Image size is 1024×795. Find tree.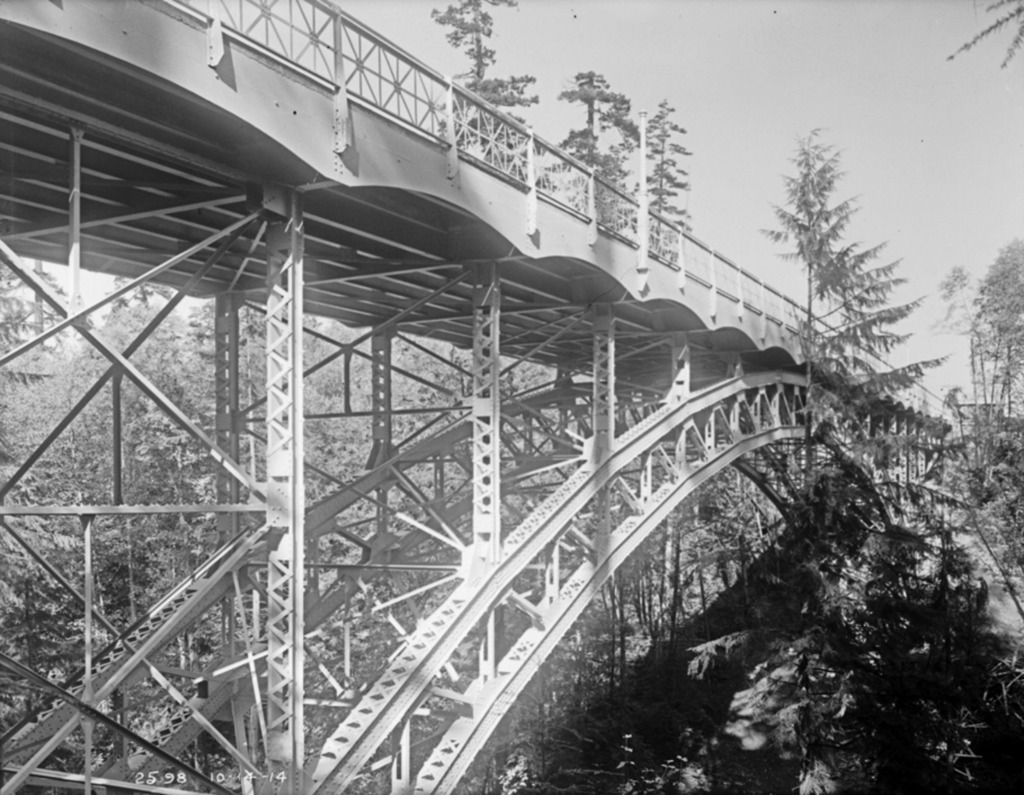
(438, 0, 540, 167).
